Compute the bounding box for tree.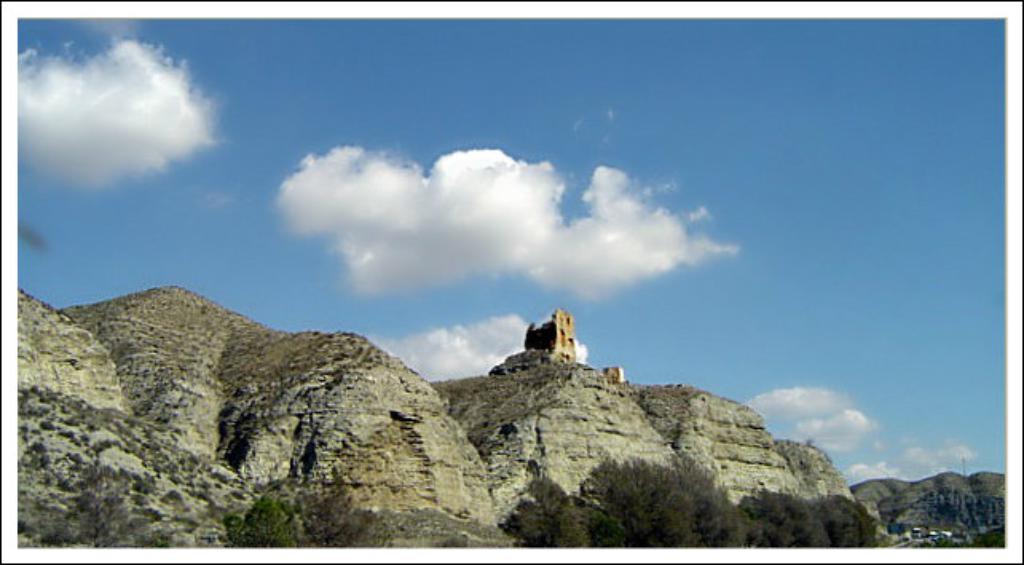
bbox=(502, 476, 585, 546).
